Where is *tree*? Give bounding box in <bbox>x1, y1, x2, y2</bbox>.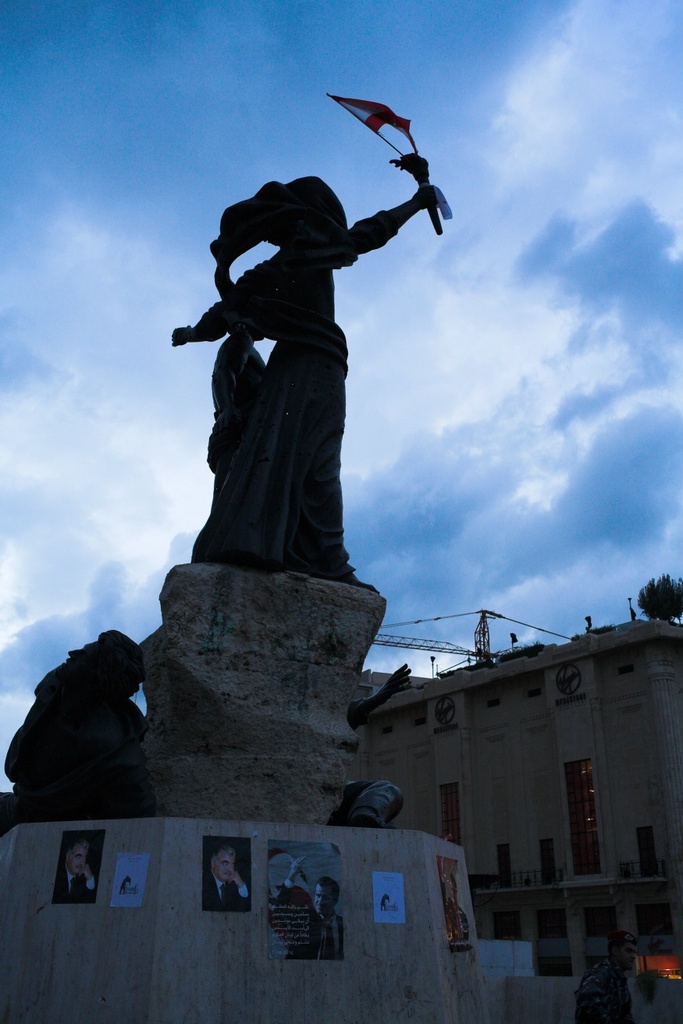
<bbox>633, 571, 682, 621</bbox>.
